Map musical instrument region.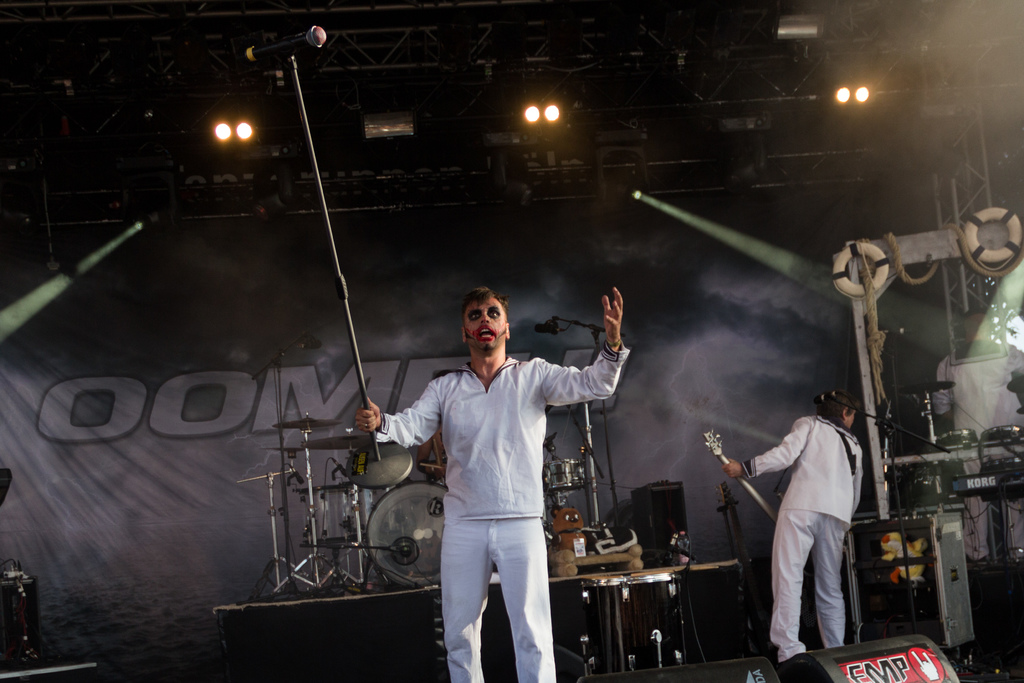
Mapped to 715, 477, 770, 611.
